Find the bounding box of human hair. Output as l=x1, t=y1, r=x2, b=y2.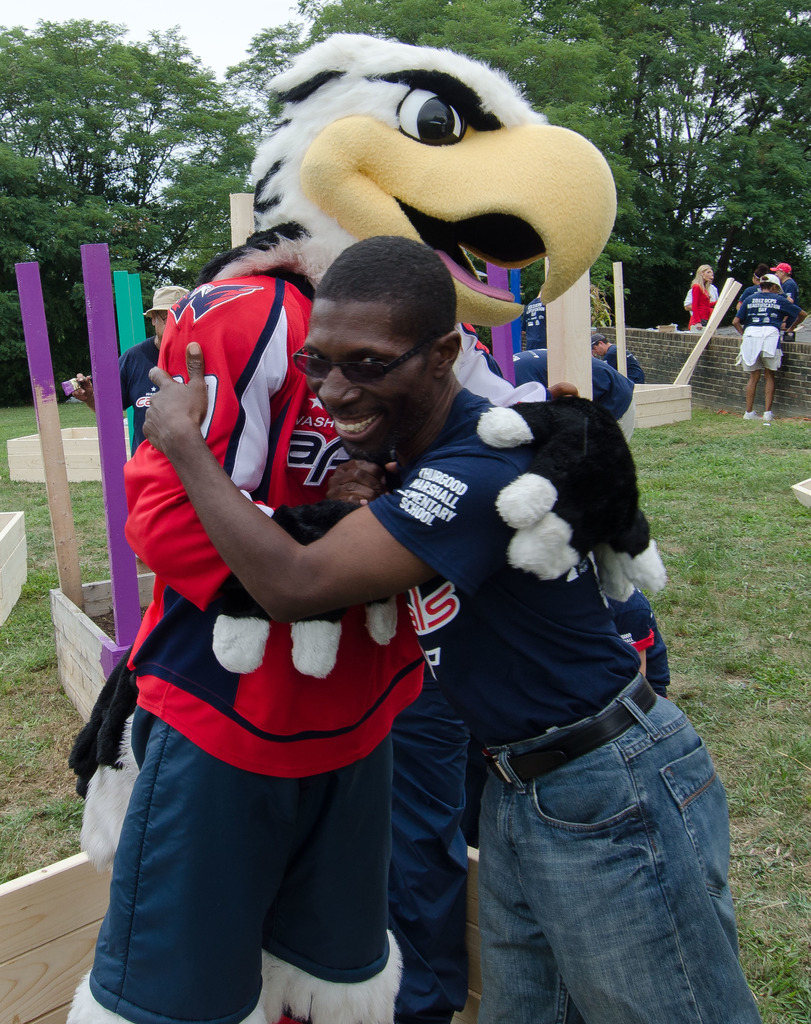
l=297, t=239, r=466, b=410.
